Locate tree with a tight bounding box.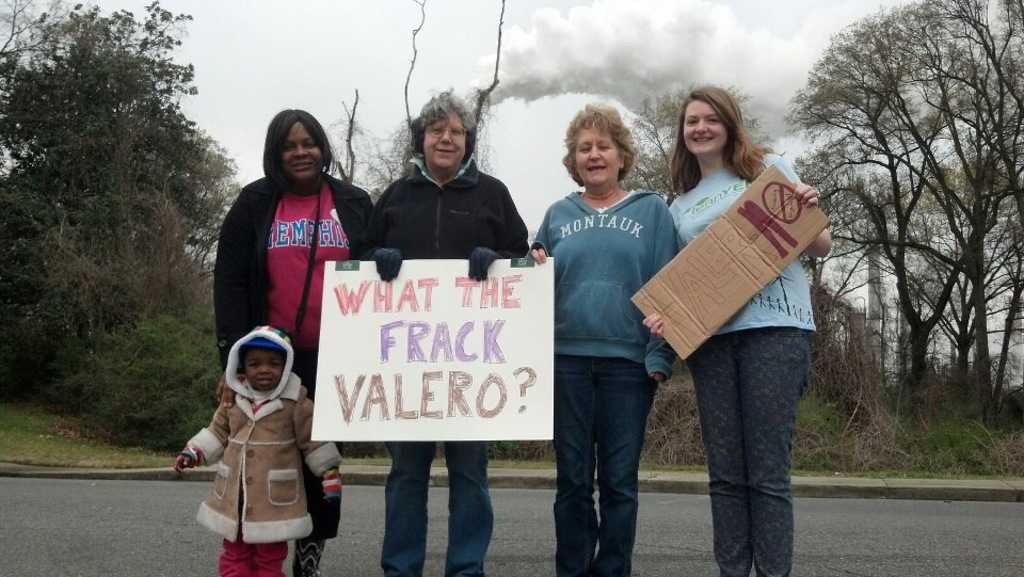
0/0/96/178.
